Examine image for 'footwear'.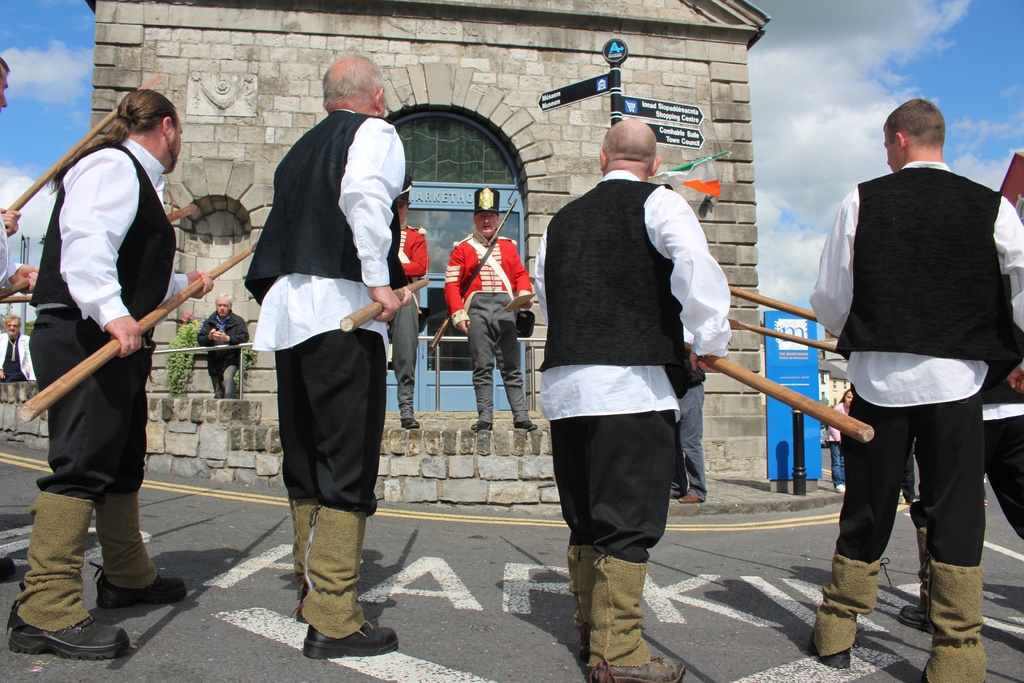
Examination result: x1=808, y1=639, x2=851, y2=670.
